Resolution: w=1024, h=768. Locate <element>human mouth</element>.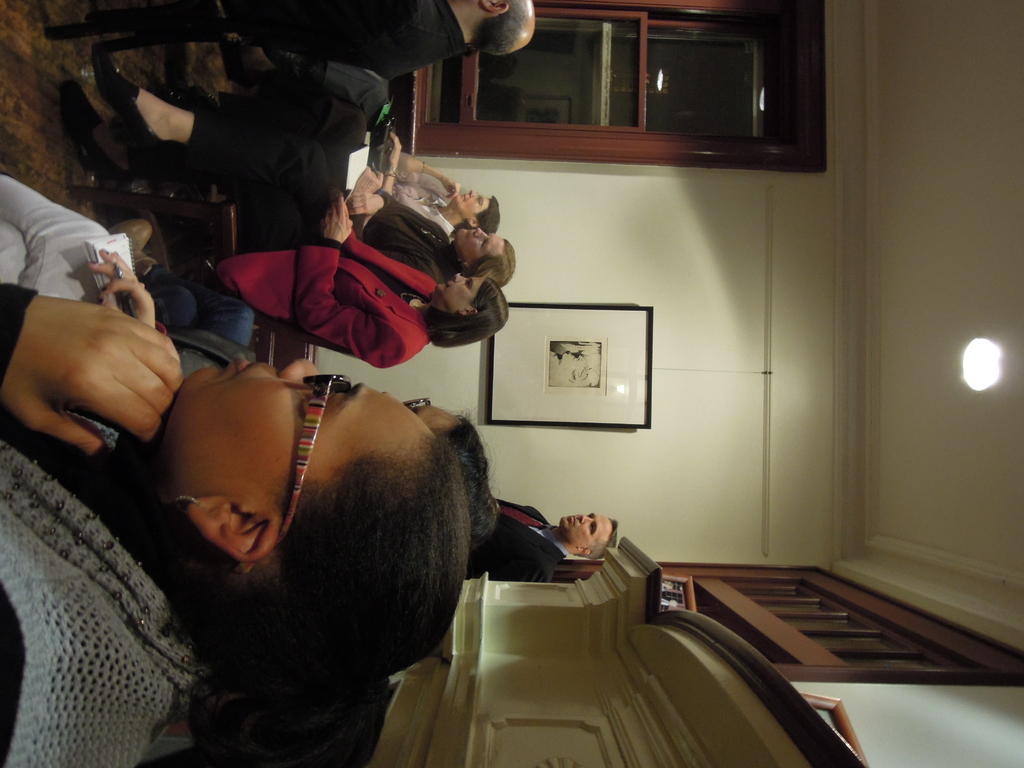
box(439, 278, 452, 290).
